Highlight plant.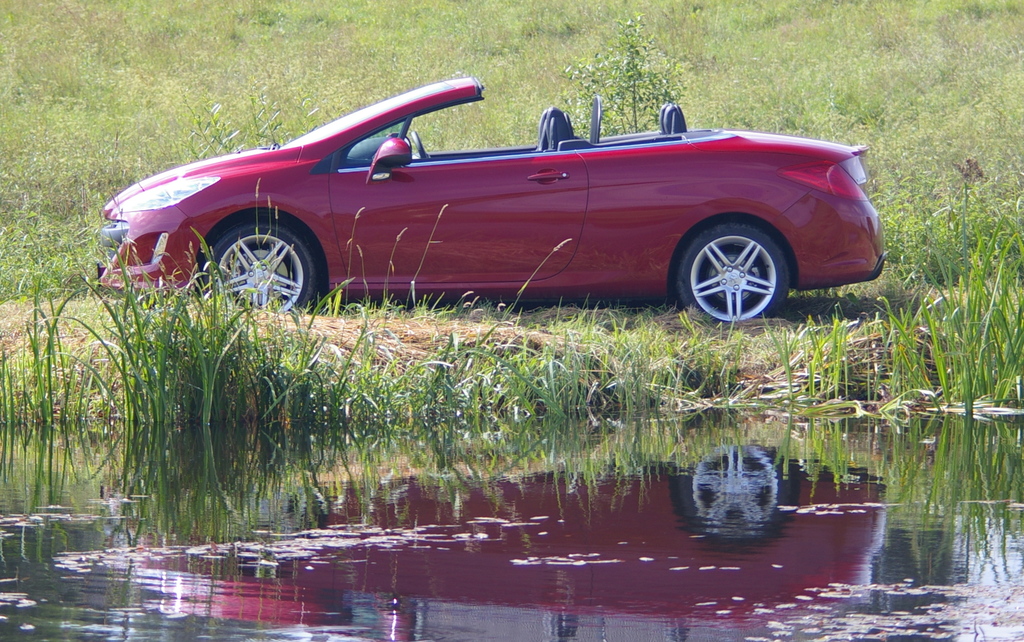
Highlighted region: detection(758, 302, 854, 397).
